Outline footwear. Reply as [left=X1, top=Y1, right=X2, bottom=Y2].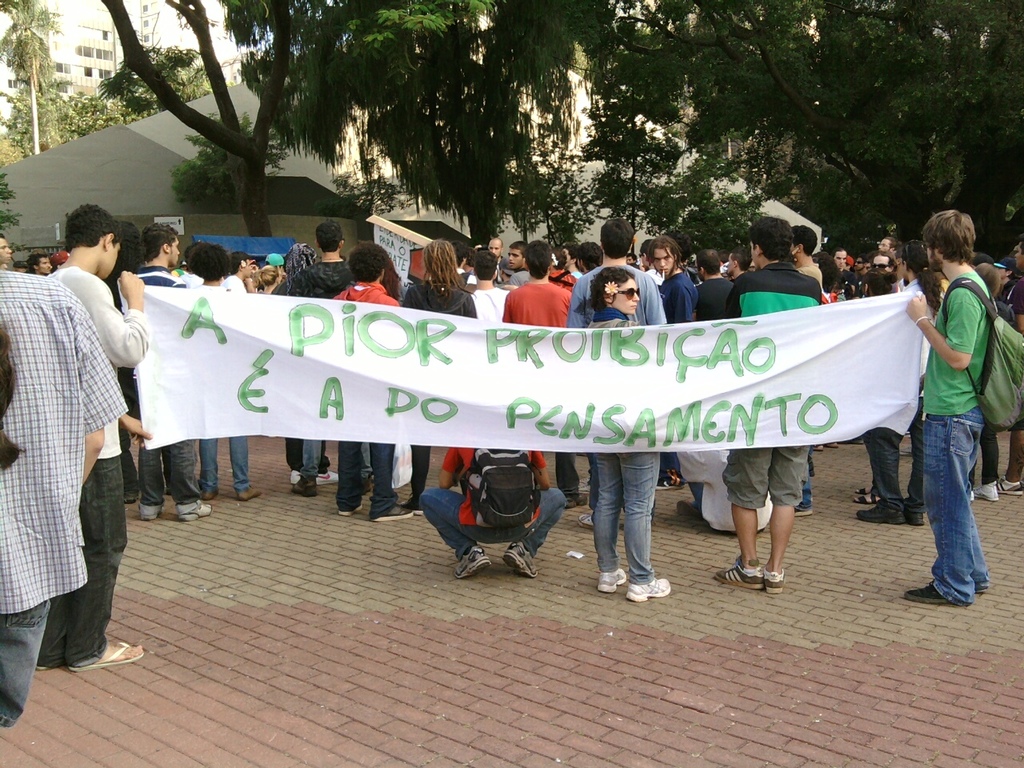
[left=576, top=512, right=598, bottom=533].
